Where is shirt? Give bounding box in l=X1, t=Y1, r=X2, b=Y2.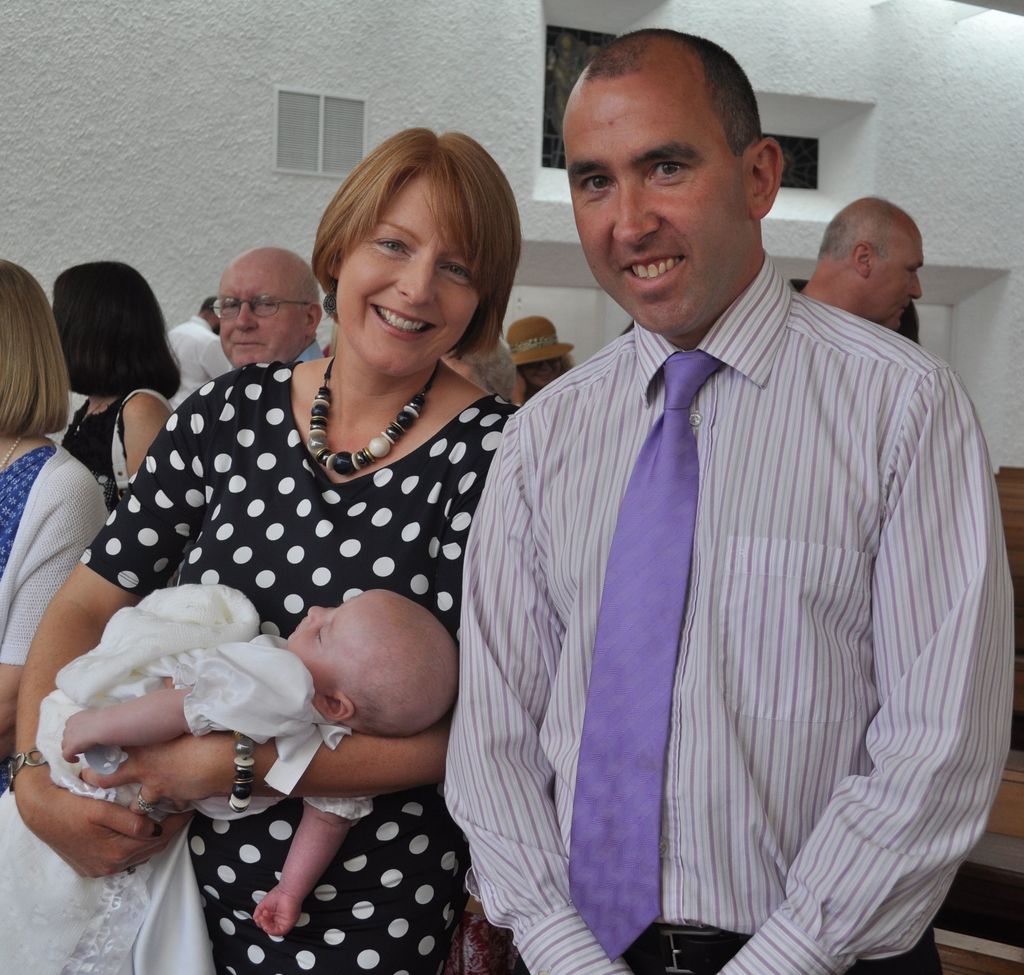
l=298, t=339, r=326, b=359.
